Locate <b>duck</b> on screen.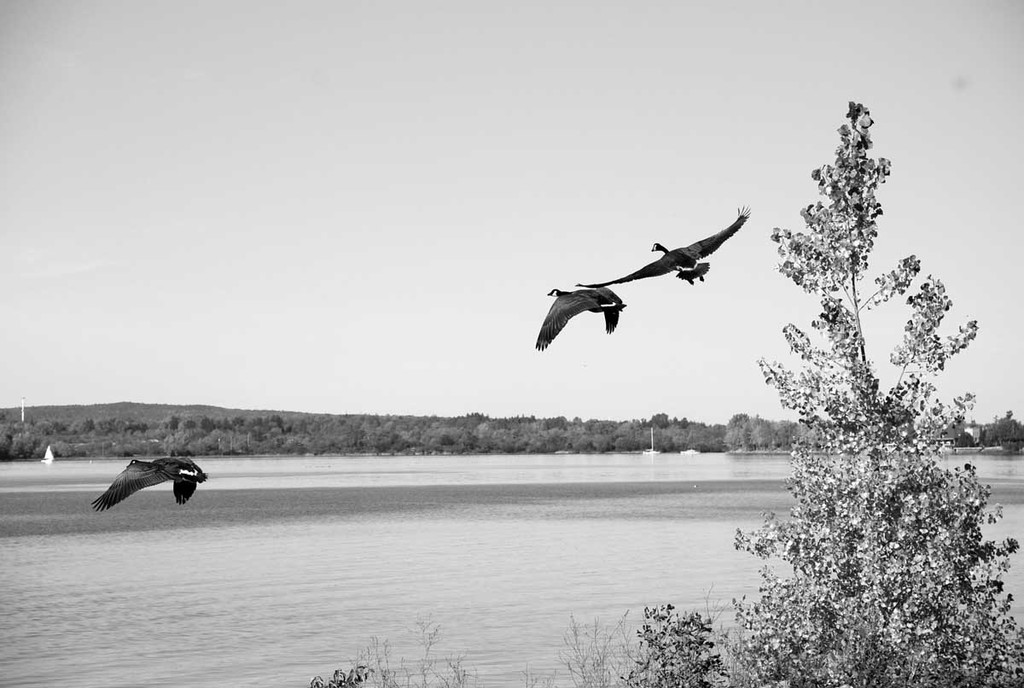
On screen at <bbox>536, 284, 628, 358</bbox>.
